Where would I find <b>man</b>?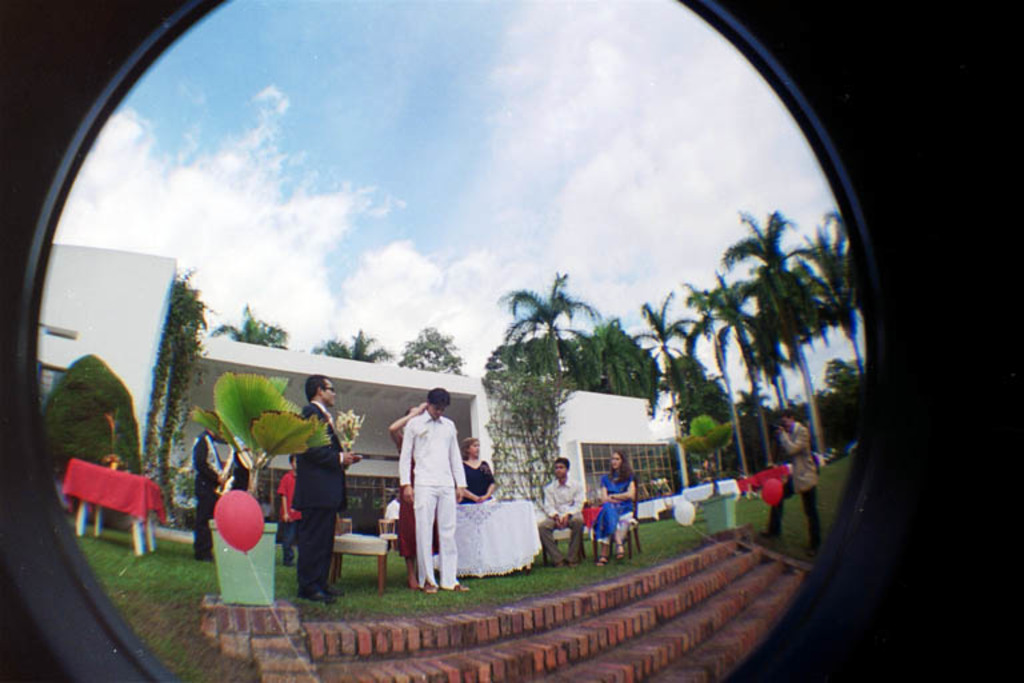
At detection(292, 371, 363, 604).
